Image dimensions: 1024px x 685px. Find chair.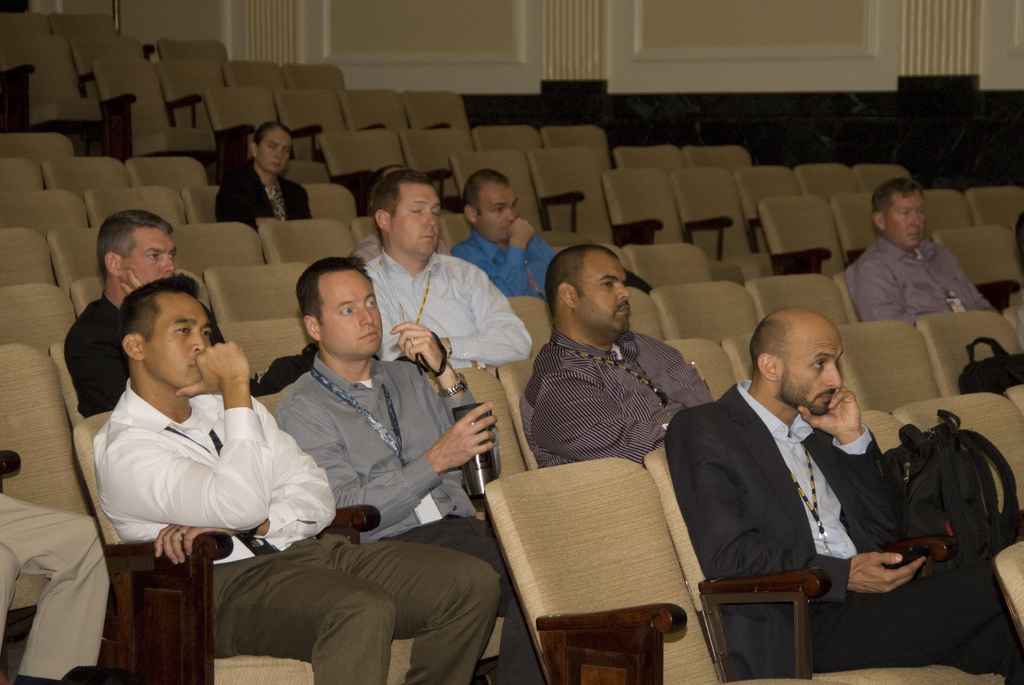
(480,455,717,684).
